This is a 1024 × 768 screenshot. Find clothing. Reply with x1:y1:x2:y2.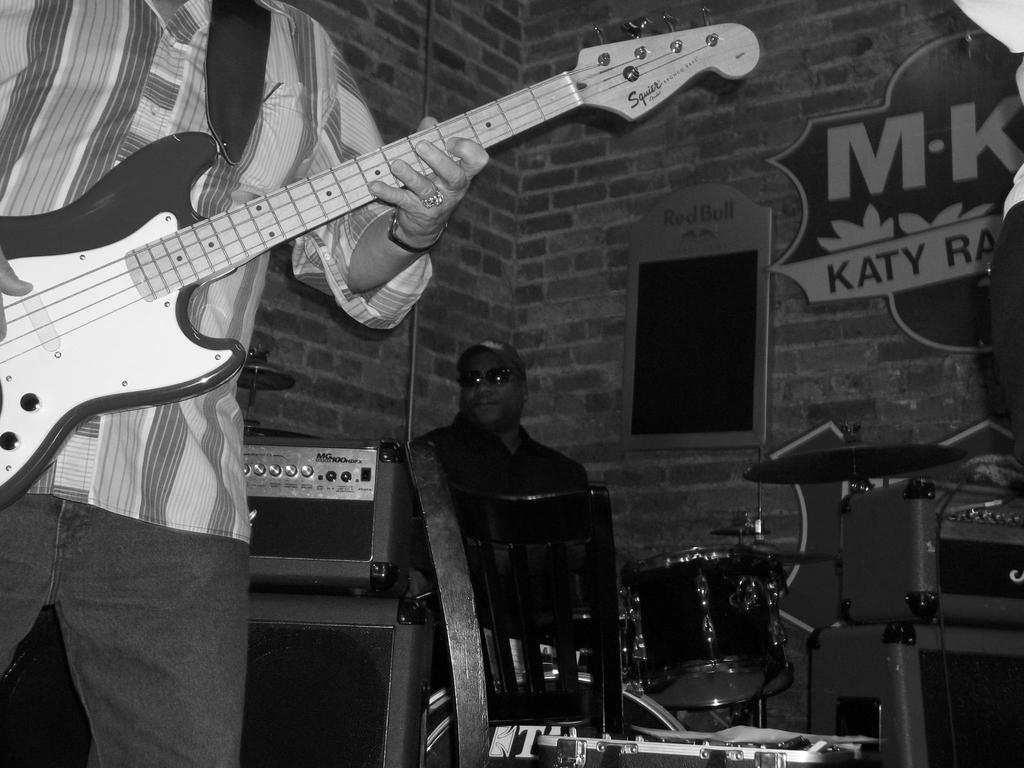
410:433:587:531.
